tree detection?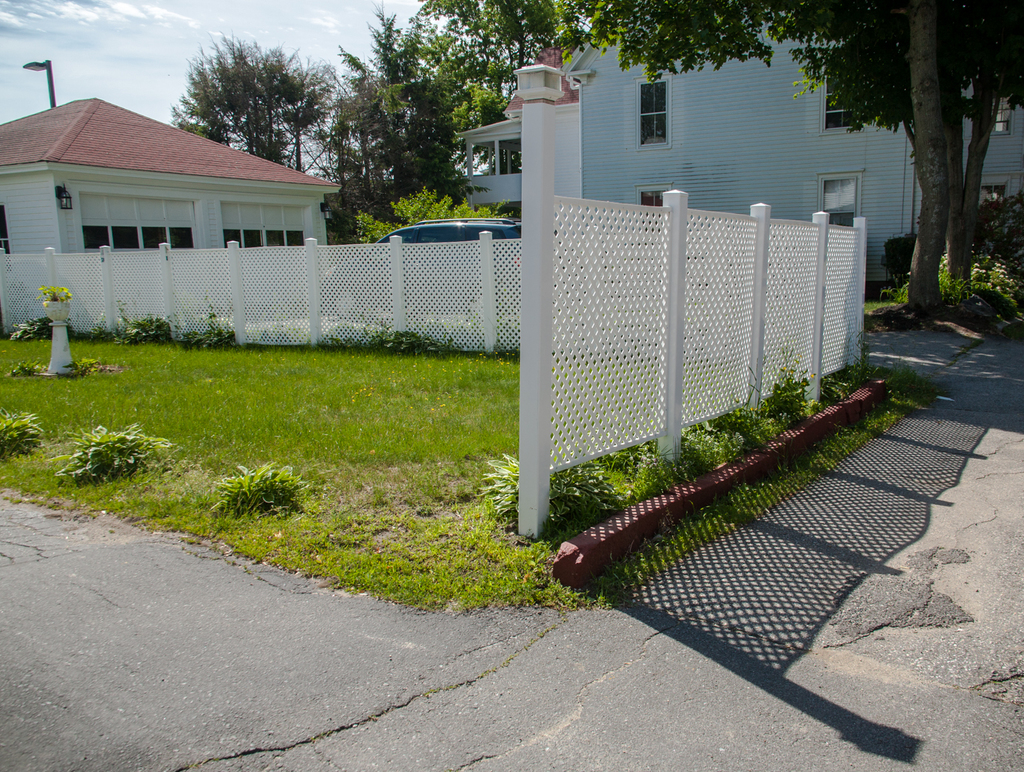
(left=167, top=39, right=332, bottom=177)
